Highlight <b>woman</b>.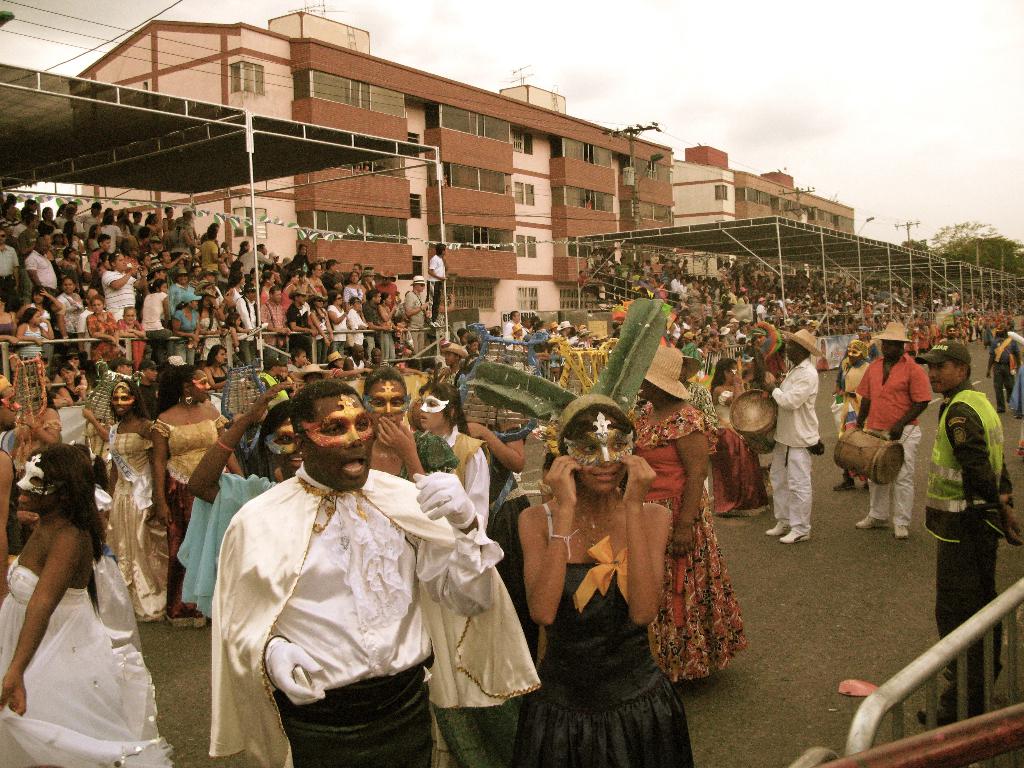
Highlighted region: BBox(118, 305, 146, 335).
